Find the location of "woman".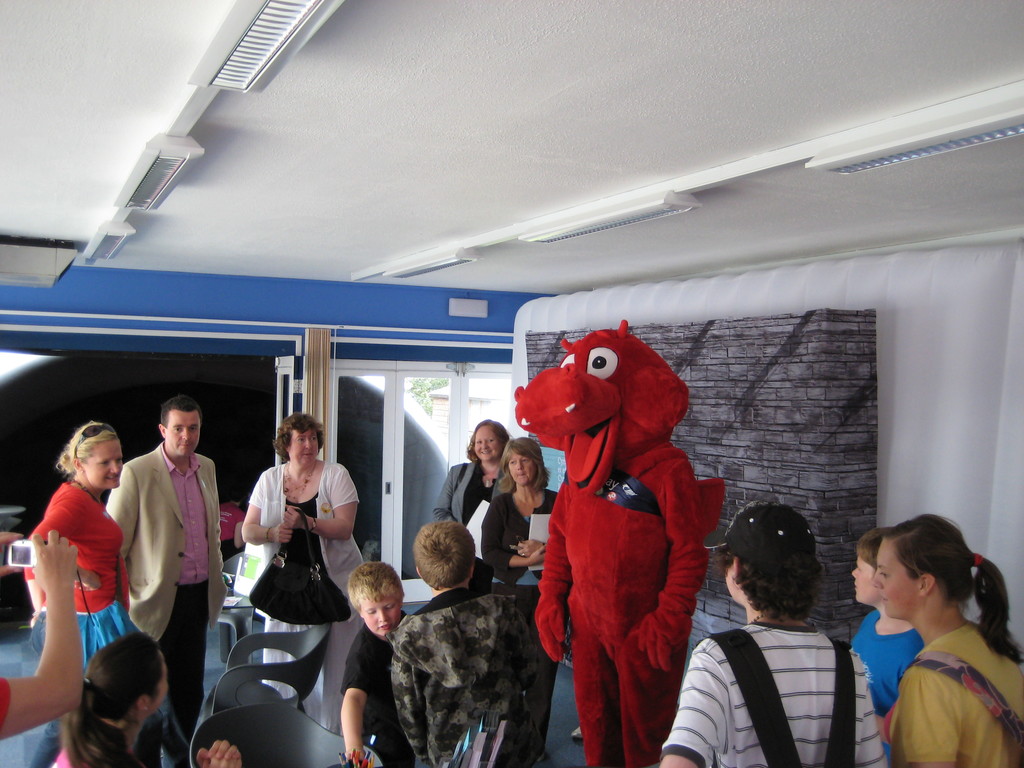
Location: 234, 410, 365, 735.
